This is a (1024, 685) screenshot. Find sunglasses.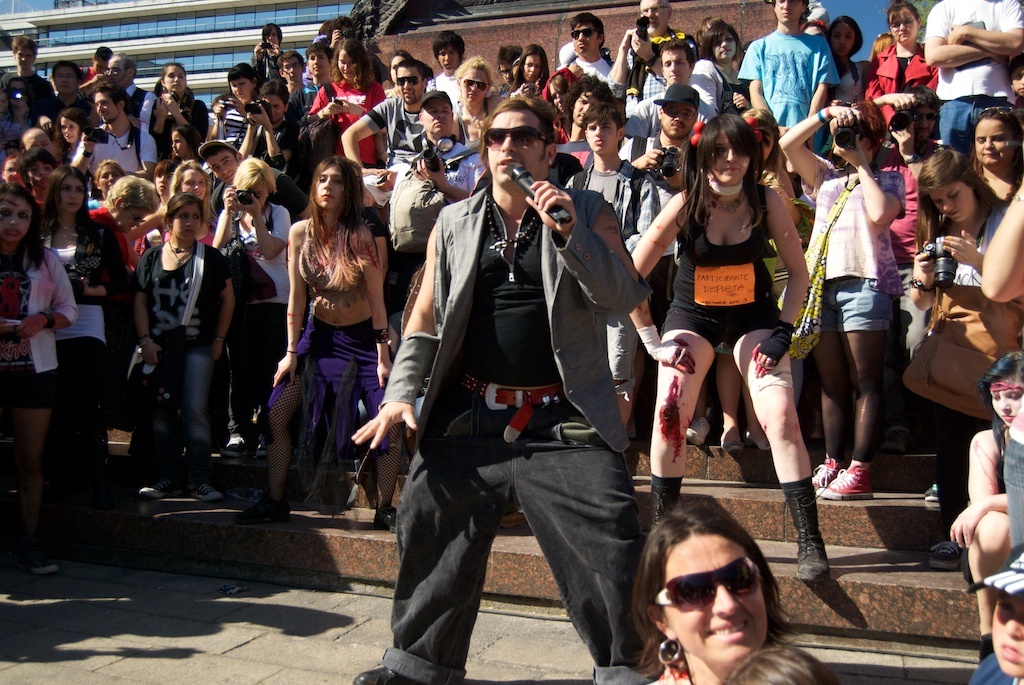
Bounding box: Rect(458, 75, 490, 96).
